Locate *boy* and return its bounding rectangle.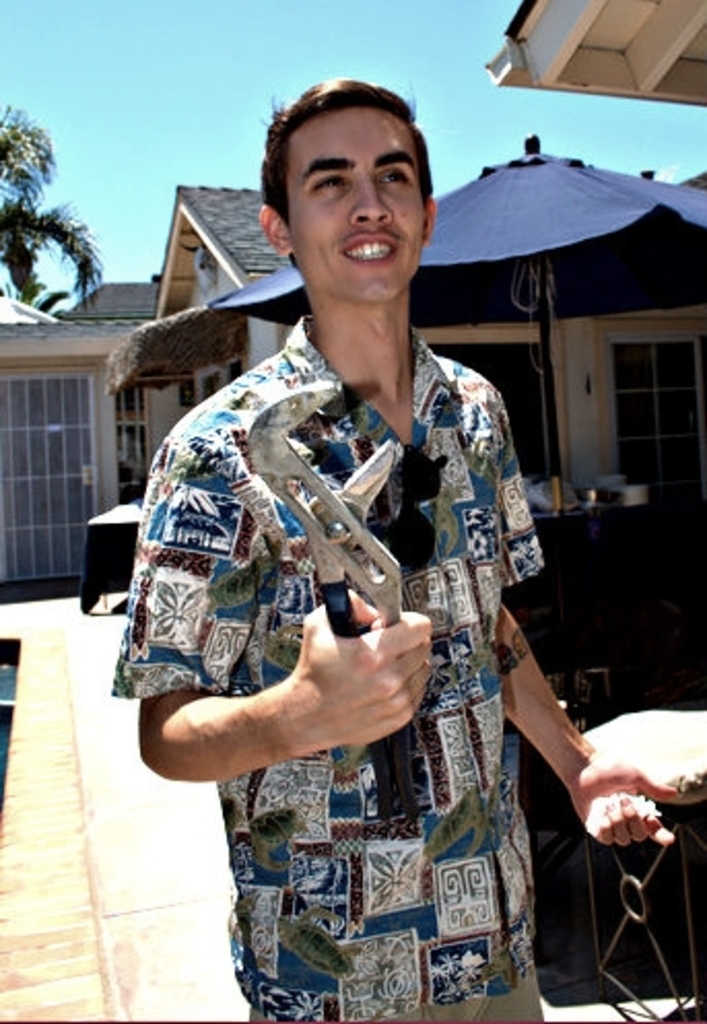
<bbox>115, 128, 579, 898</bbox>.
